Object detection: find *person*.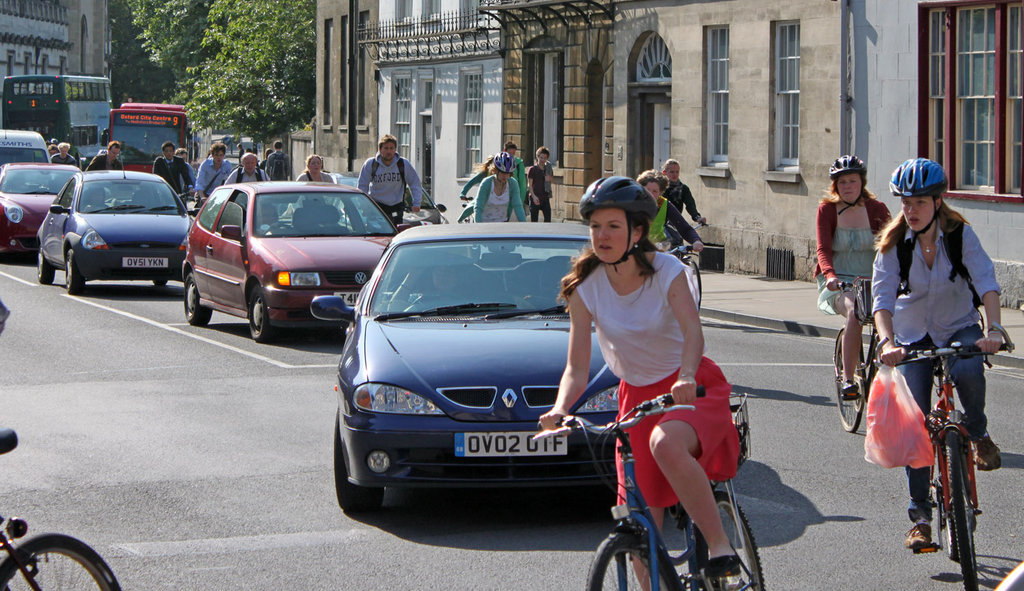
bbox(653, 153, 709, 230).
